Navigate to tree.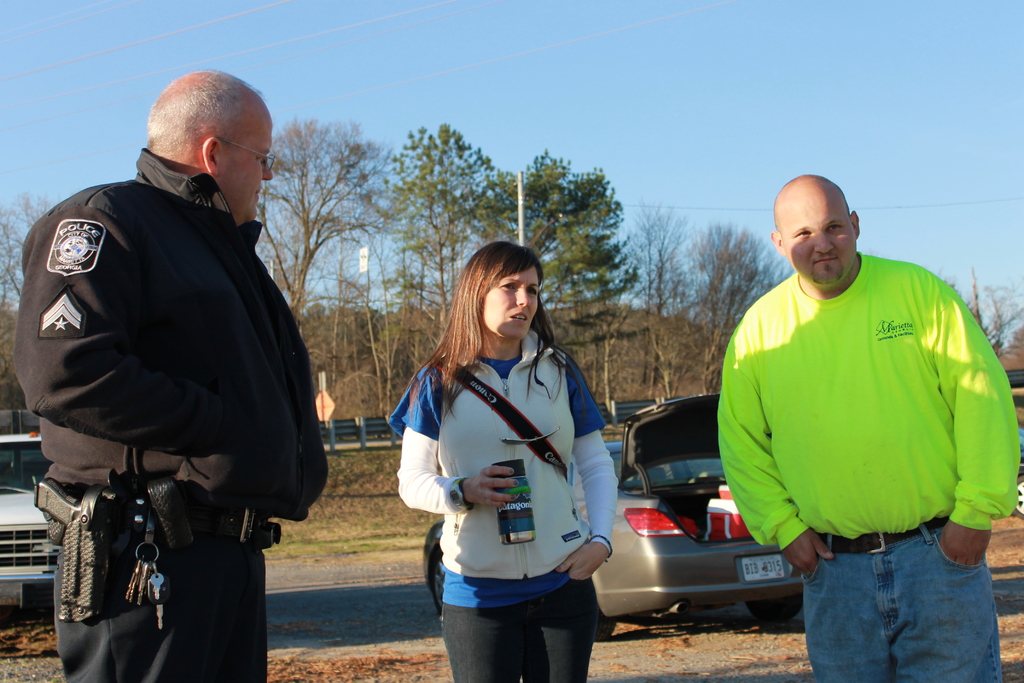
Navigation target: (632,210,796,400).
